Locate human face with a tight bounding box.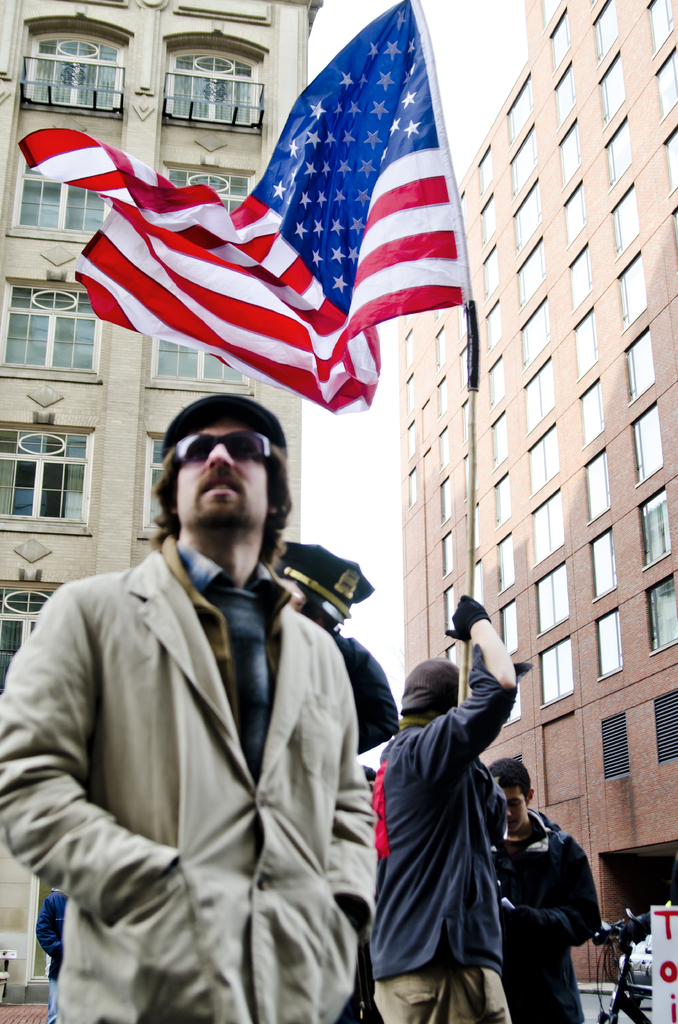
169 424 266 531.
